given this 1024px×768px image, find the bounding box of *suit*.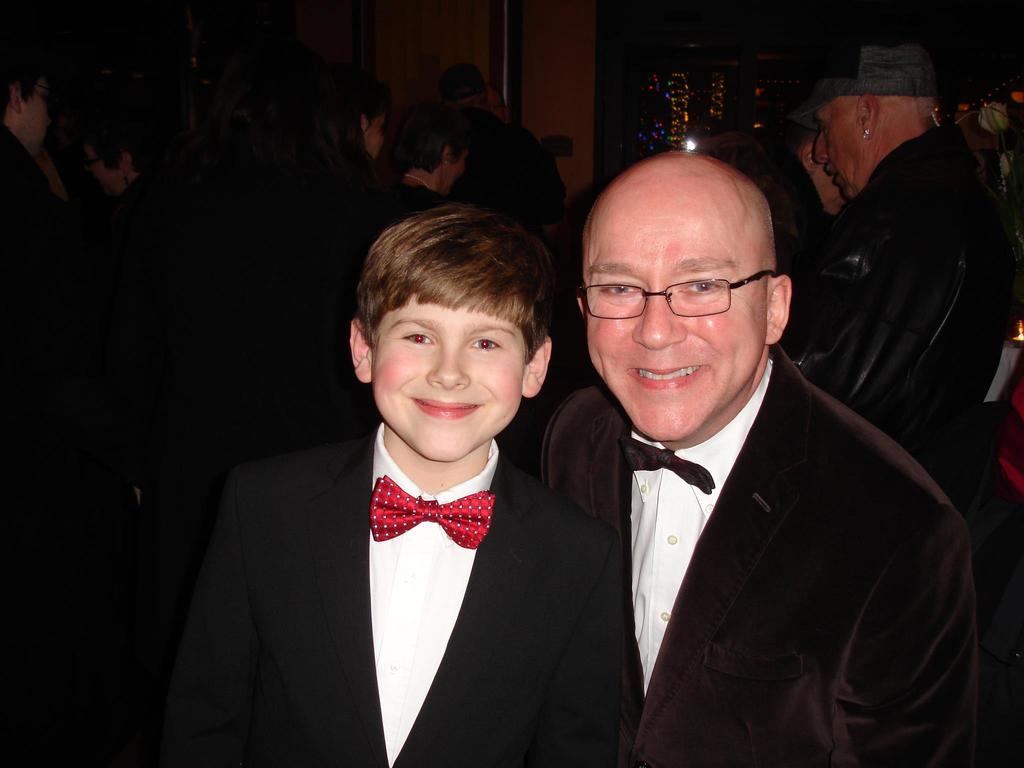
detection(541, 338, 978, 767).
